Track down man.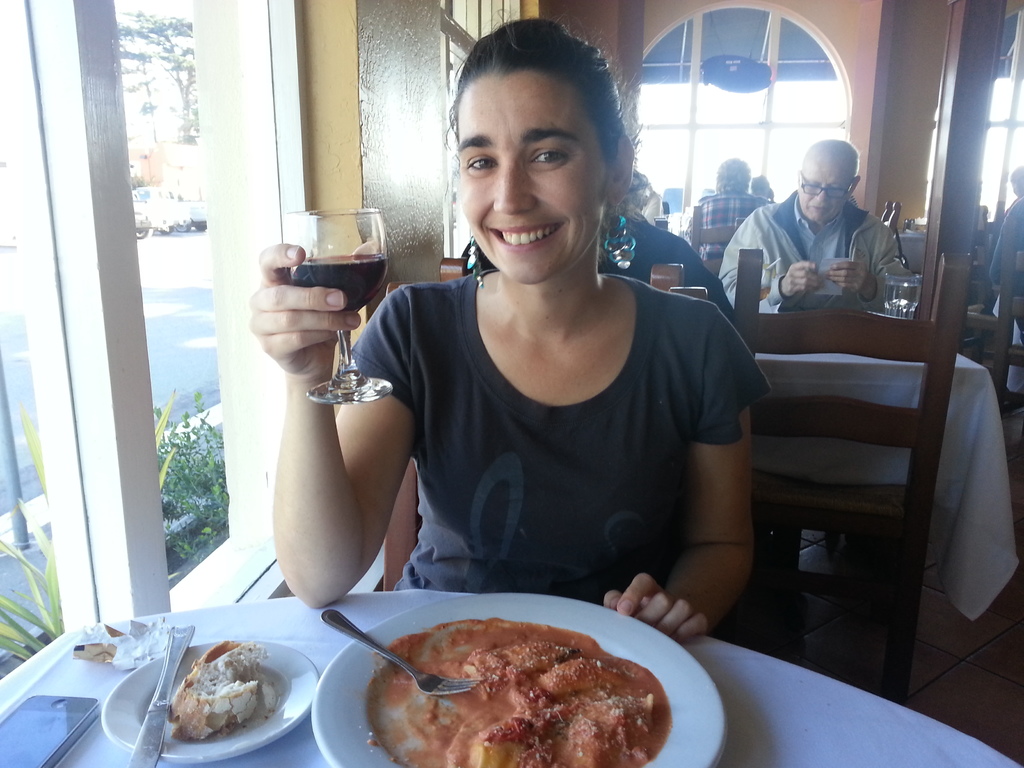
Tracked to locate(719, 140, 916, 310).
